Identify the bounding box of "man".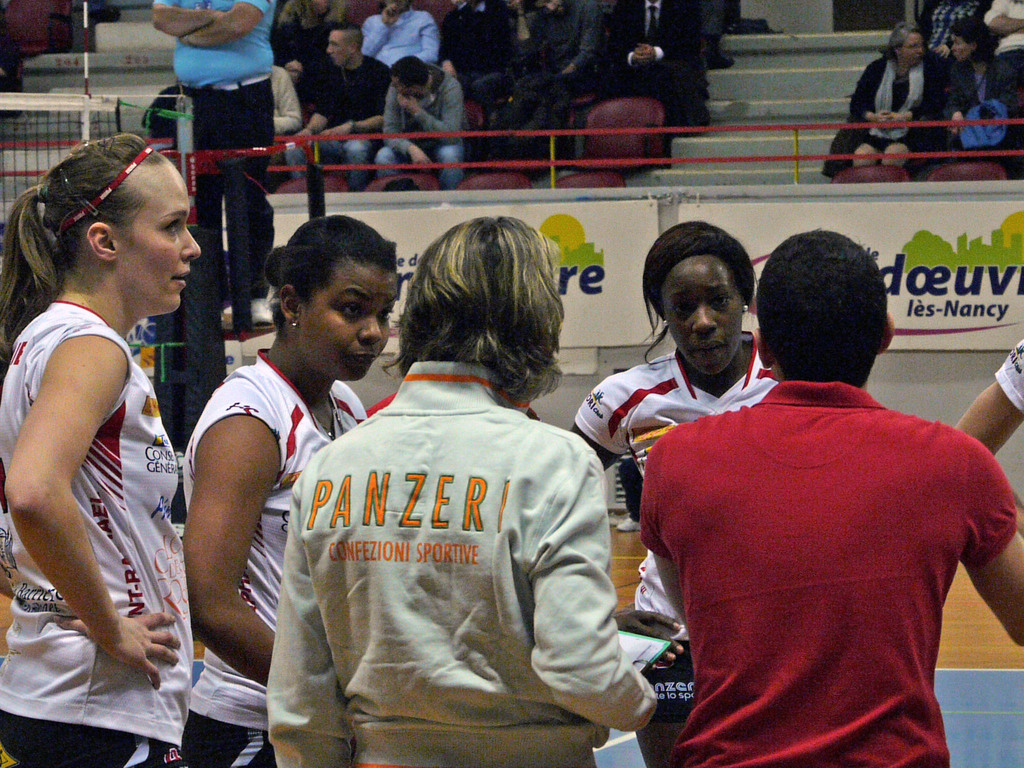
613 218 1003 757.
